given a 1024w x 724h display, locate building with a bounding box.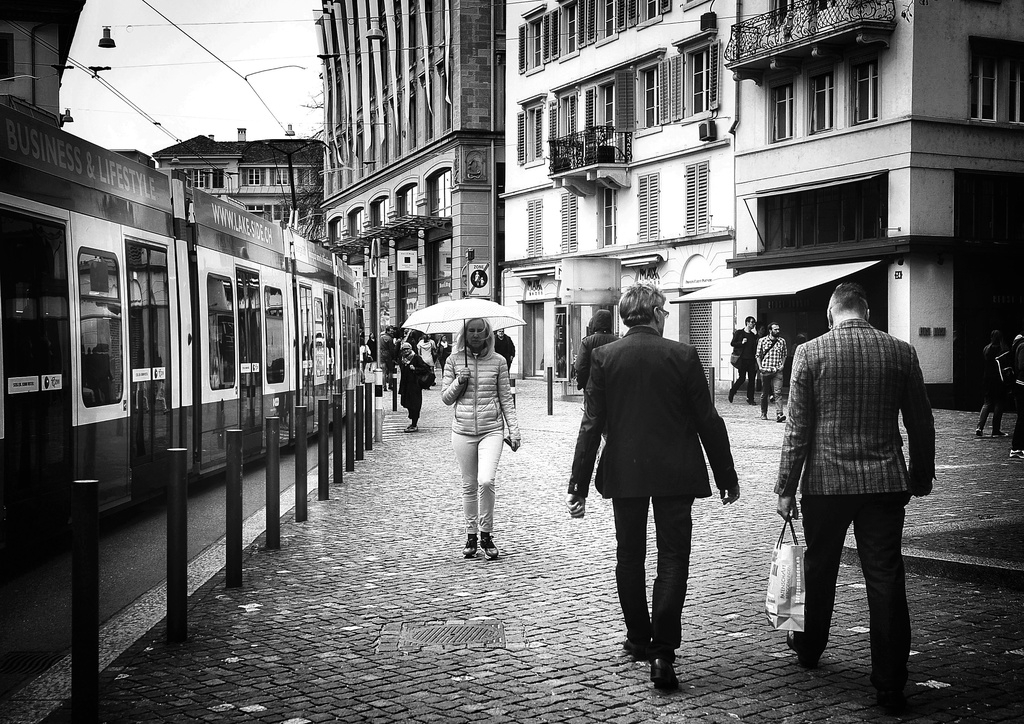
Located: x1=152, y1=127, x2=326, y2=240.
